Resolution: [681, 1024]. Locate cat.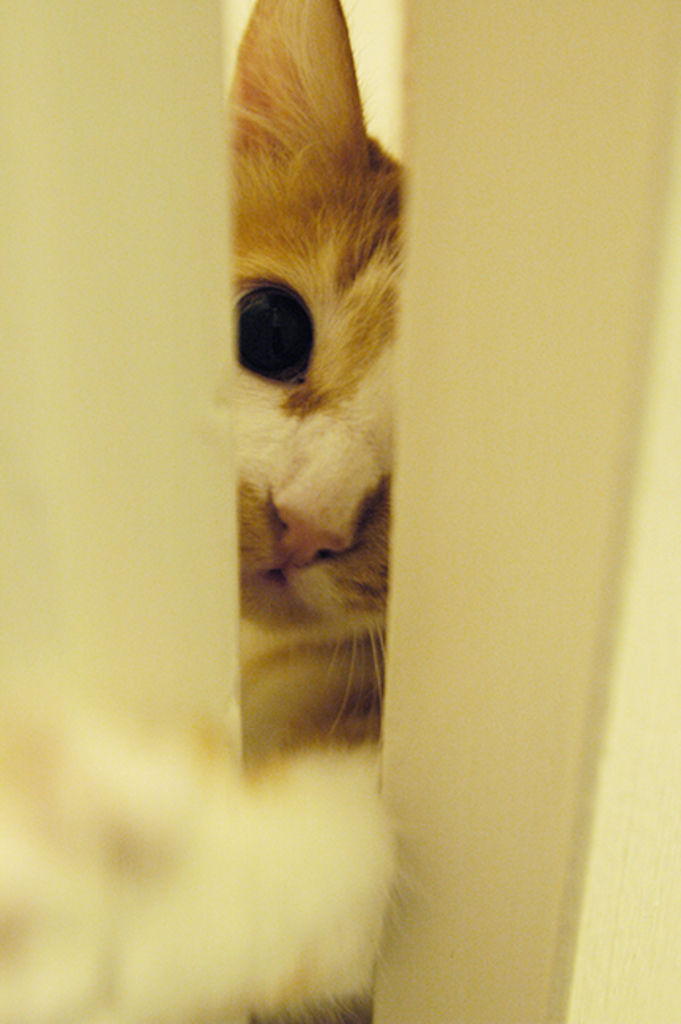
[left=222, top=0, right=407, bottom=1022].
